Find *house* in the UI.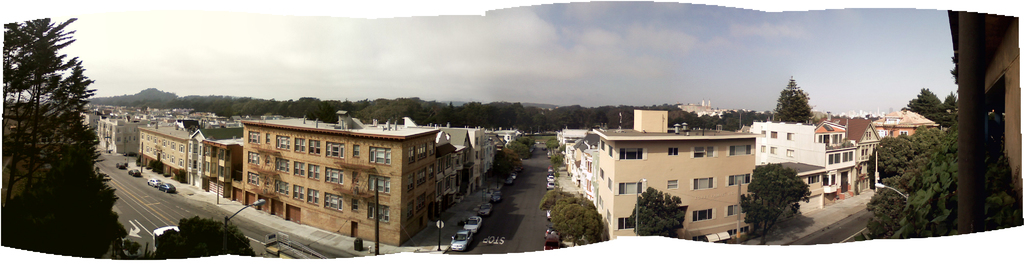
UI element at 243, 109, 448, 248.
